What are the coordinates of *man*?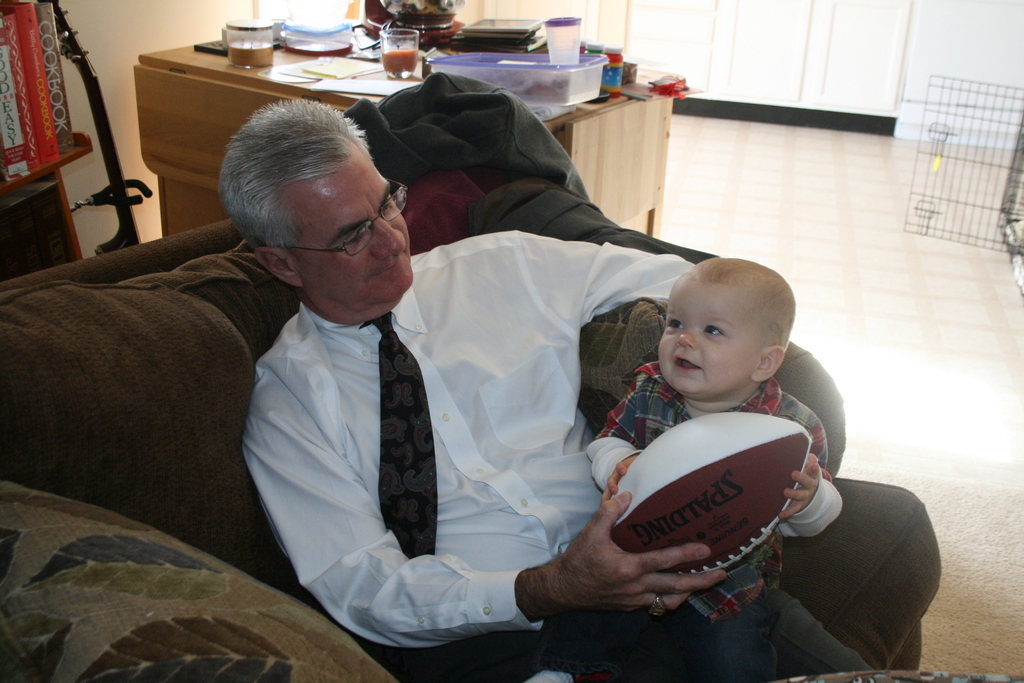
212/60/824/657.
